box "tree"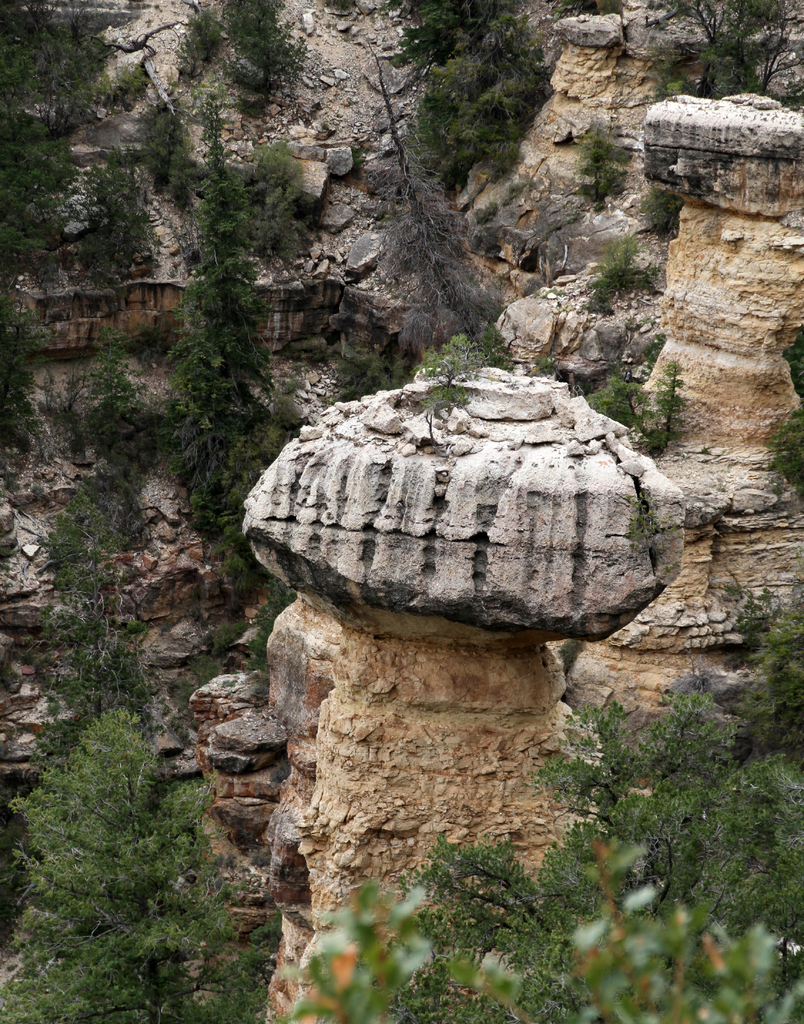
x1=391, y1=616, x2=803, y2=1023
